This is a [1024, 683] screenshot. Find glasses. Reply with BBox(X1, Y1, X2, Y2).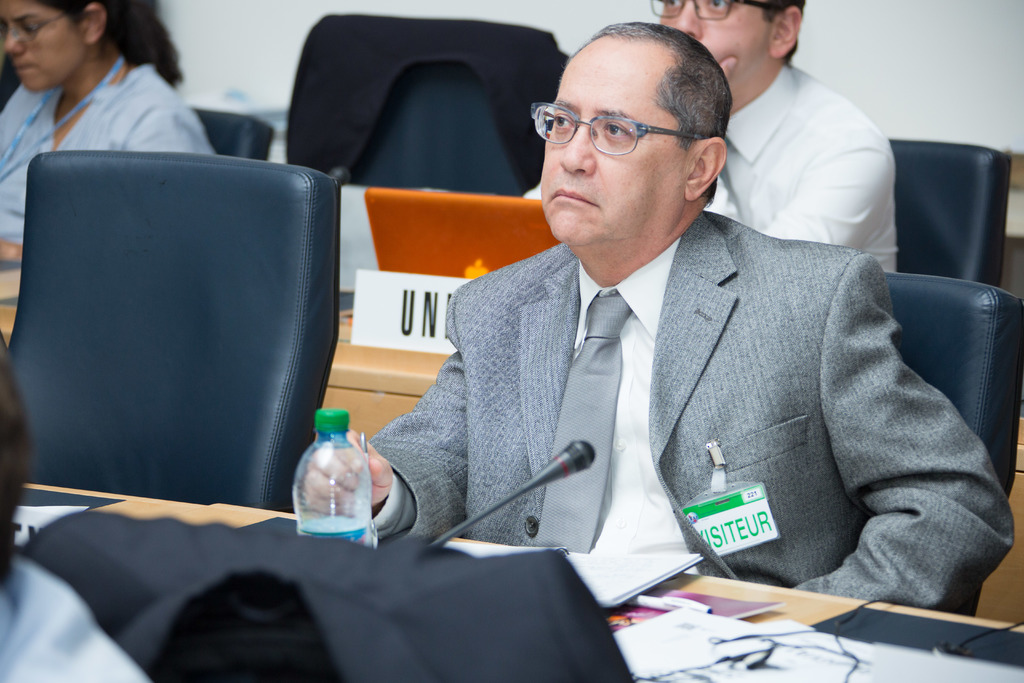
BBox(646, 0, 769, 21).
